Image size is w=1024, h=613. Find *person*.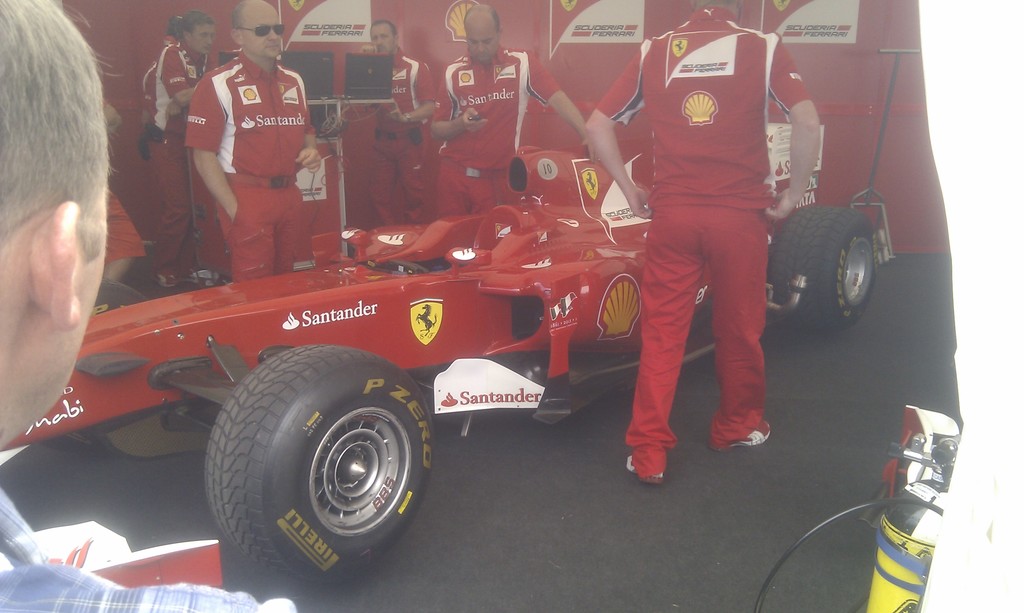
locate(584, 0, 825, 489).
